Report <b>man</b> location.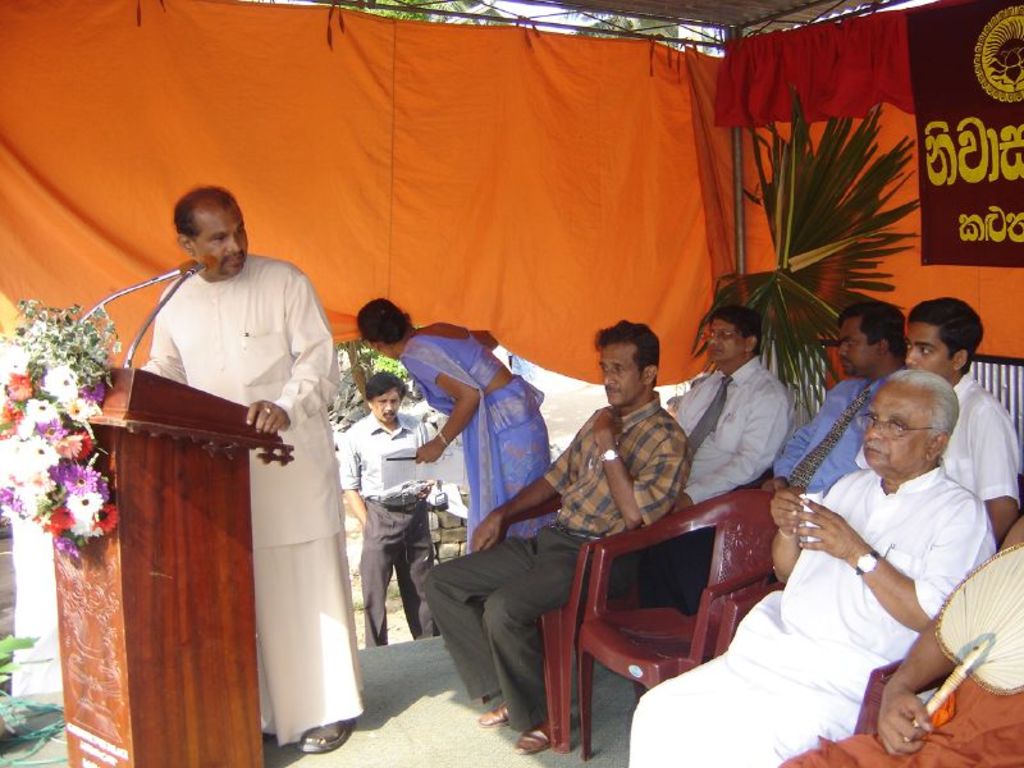
Report: pyautogui.locateOnScreen(664, 305, 795, 540).
